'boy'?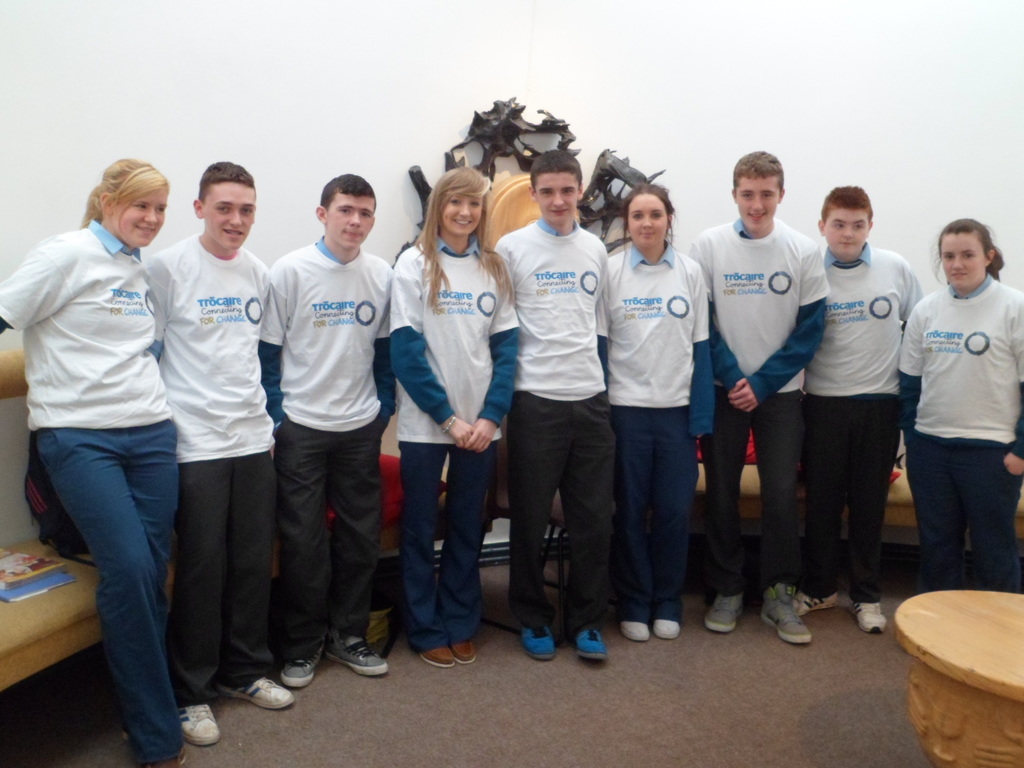
rect(793, 189, 920, 631)
